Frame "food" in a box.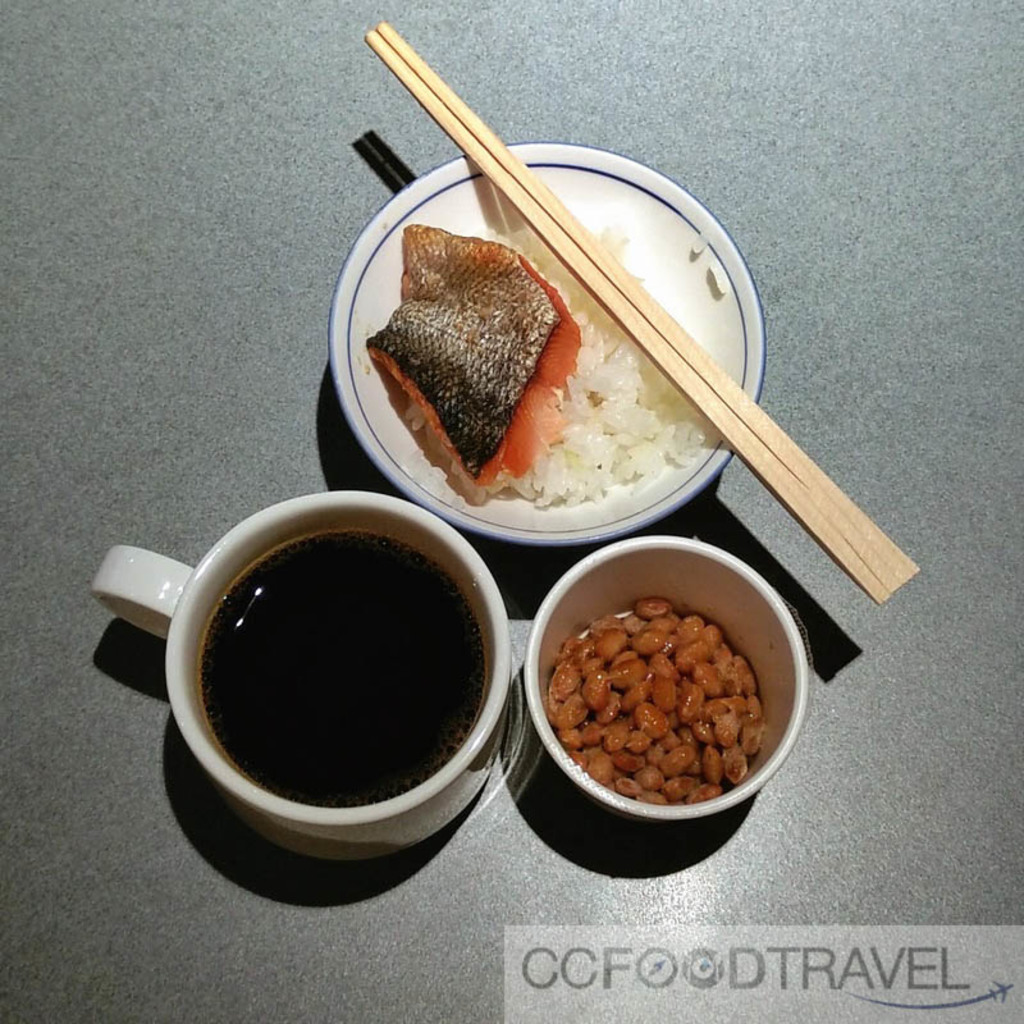
box=[548, 595, 767, 808].
